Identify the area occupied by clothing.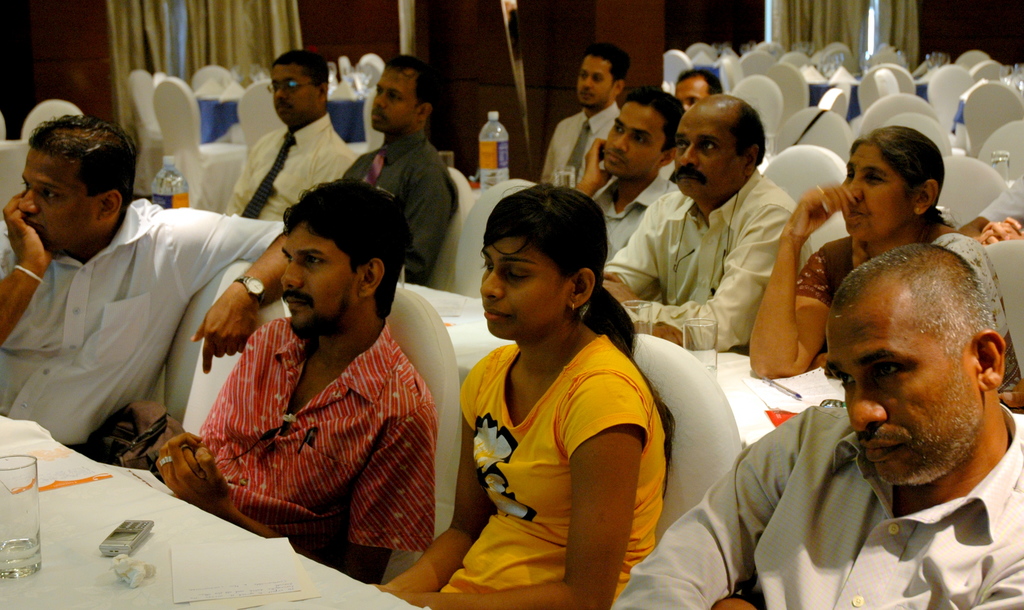
Area: BBox(612, 402, 1023, 609).
